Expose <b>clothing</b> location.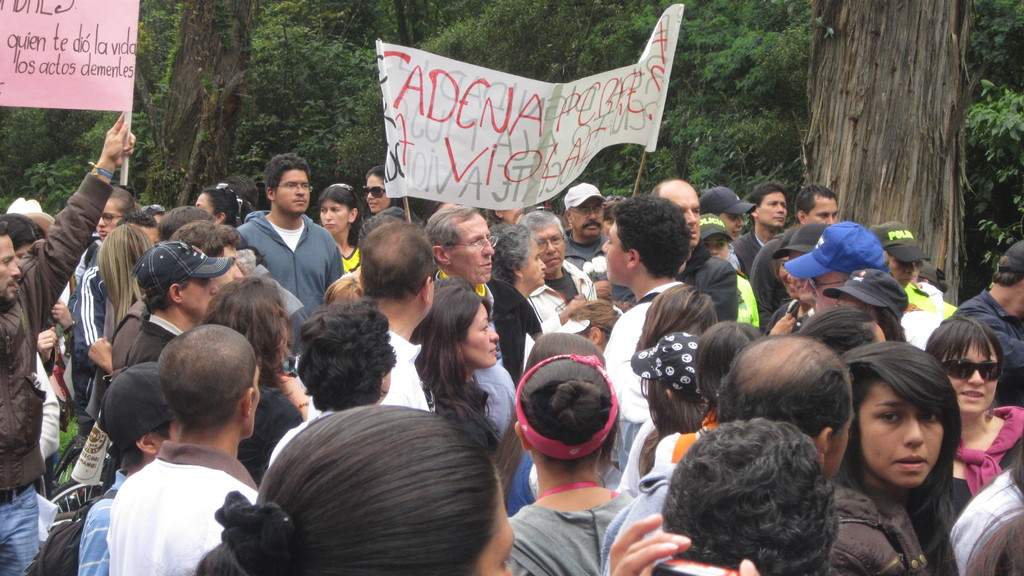
Exposed at 79, 418, 260, 570.
